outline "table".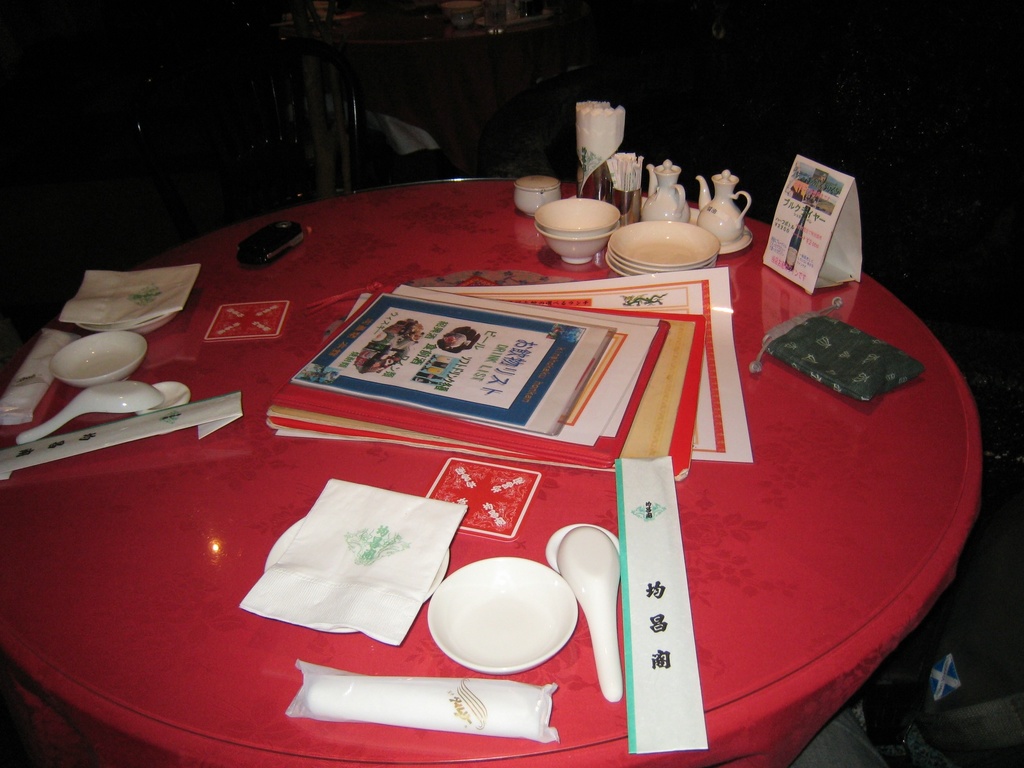
Outline: [left=4, top=147, right=1014, bottom=767].
